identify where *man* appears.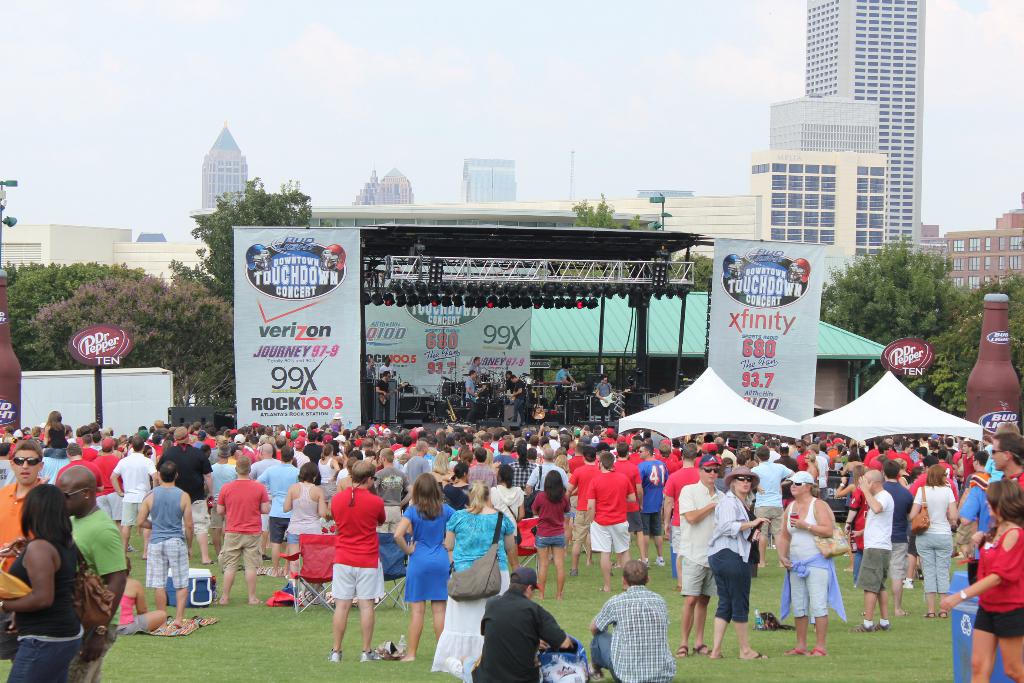
Appears at bbox(570, 444, 643, 589).
